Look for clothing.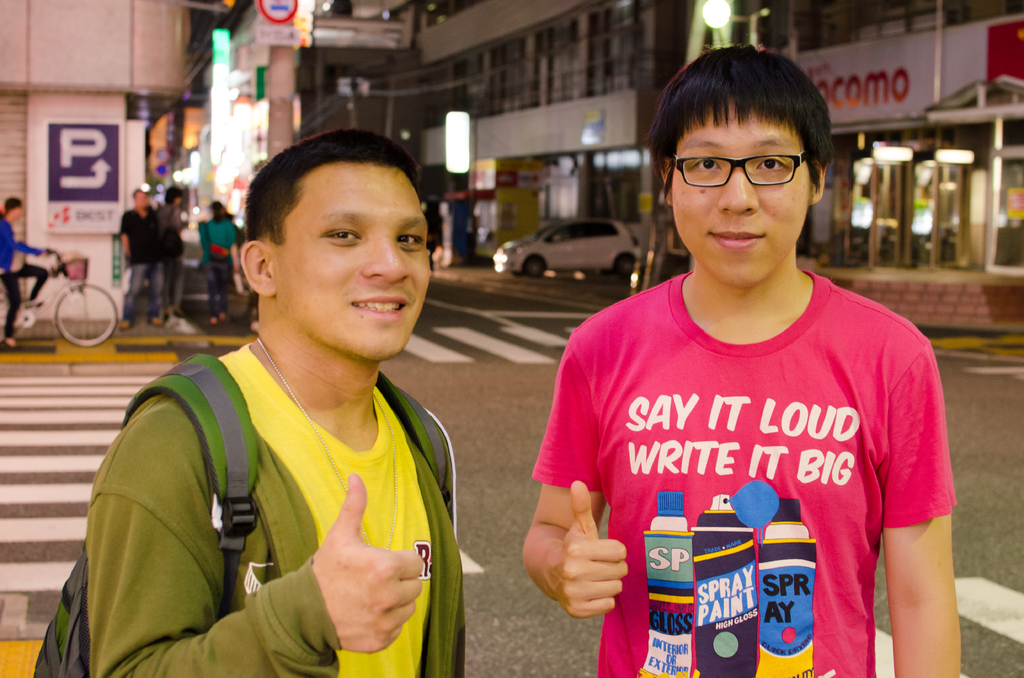
Found: {"x1": 83, "y1": 307, "x2": 452, "y2": 677}.
